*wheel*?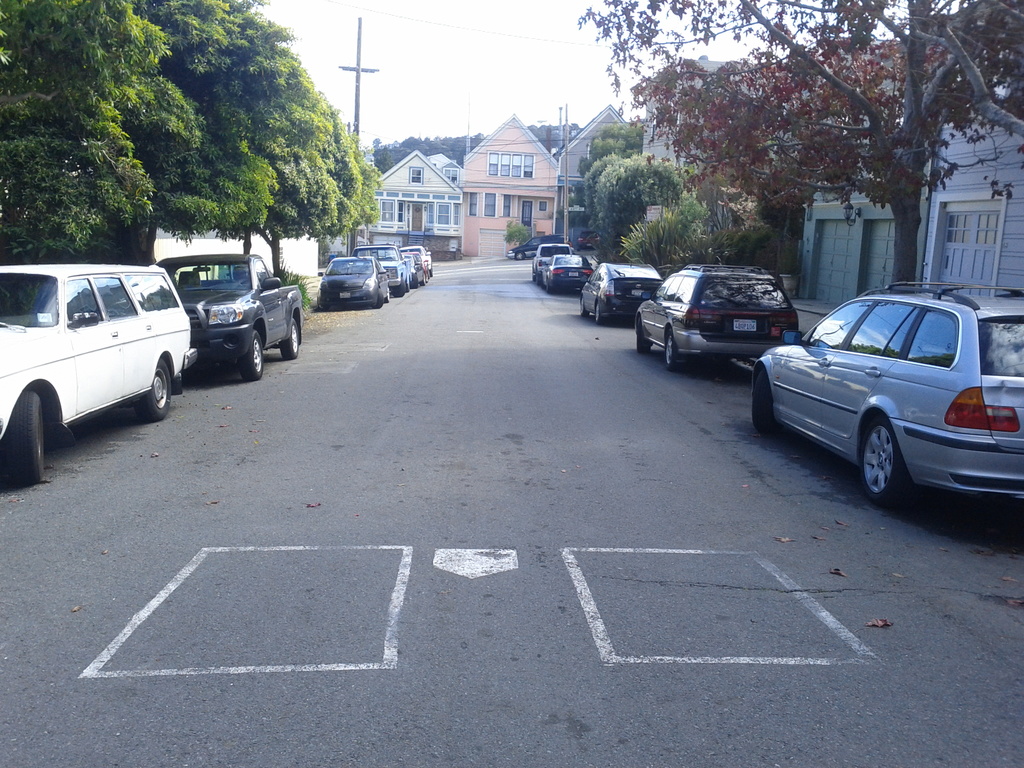
861 415 906 504
